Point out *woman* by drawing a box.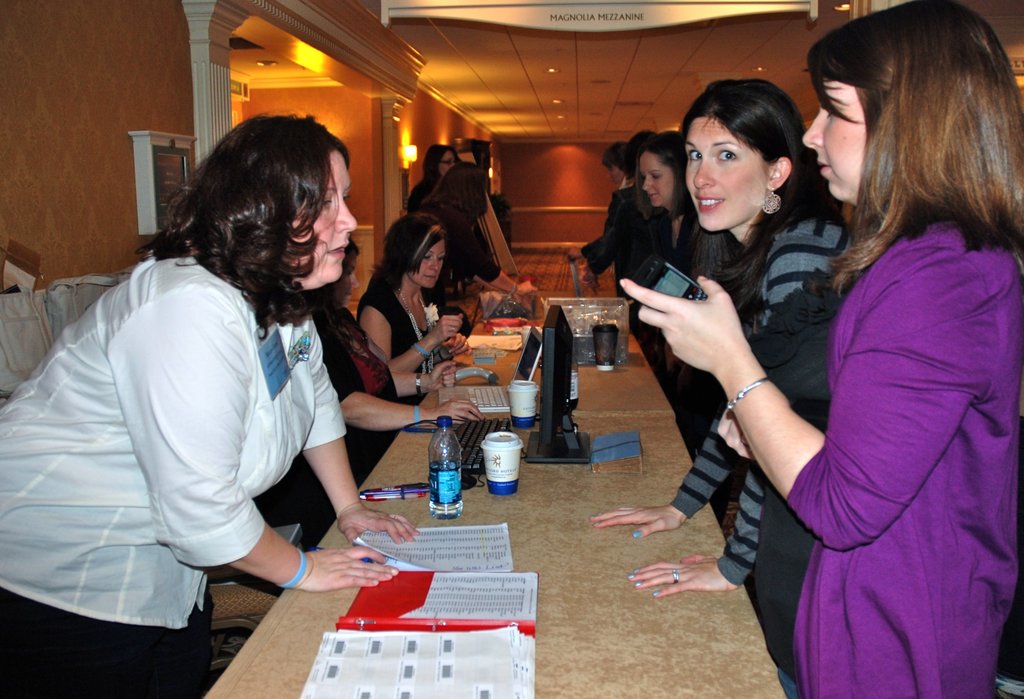
<box>618,0,1020,698</box>.
